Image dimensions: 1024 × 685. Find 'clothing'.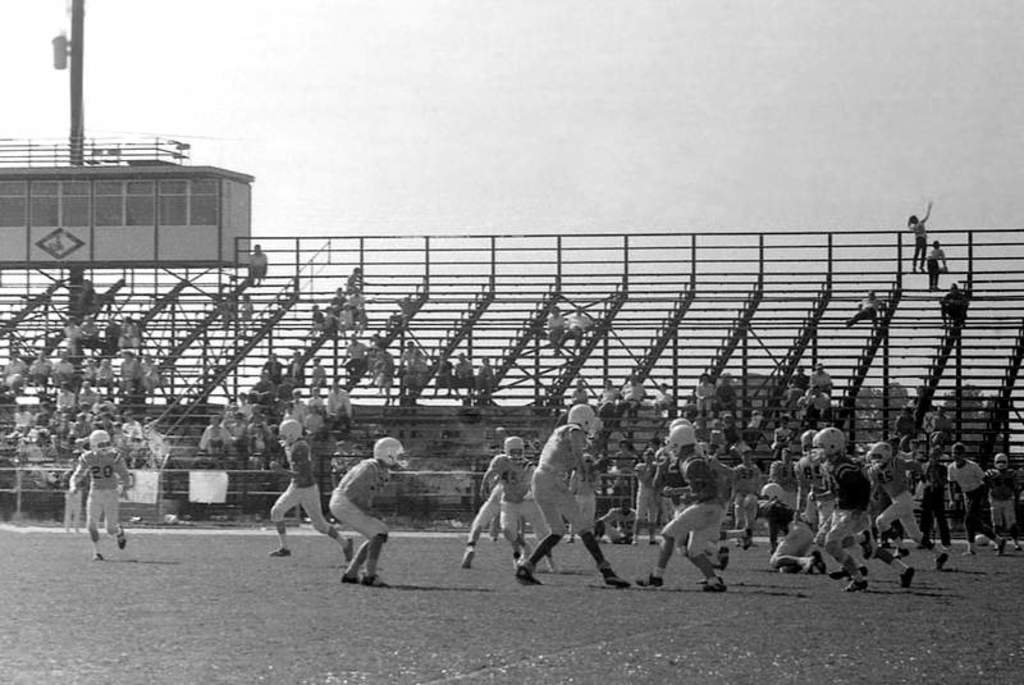
[378,356,397,389].
